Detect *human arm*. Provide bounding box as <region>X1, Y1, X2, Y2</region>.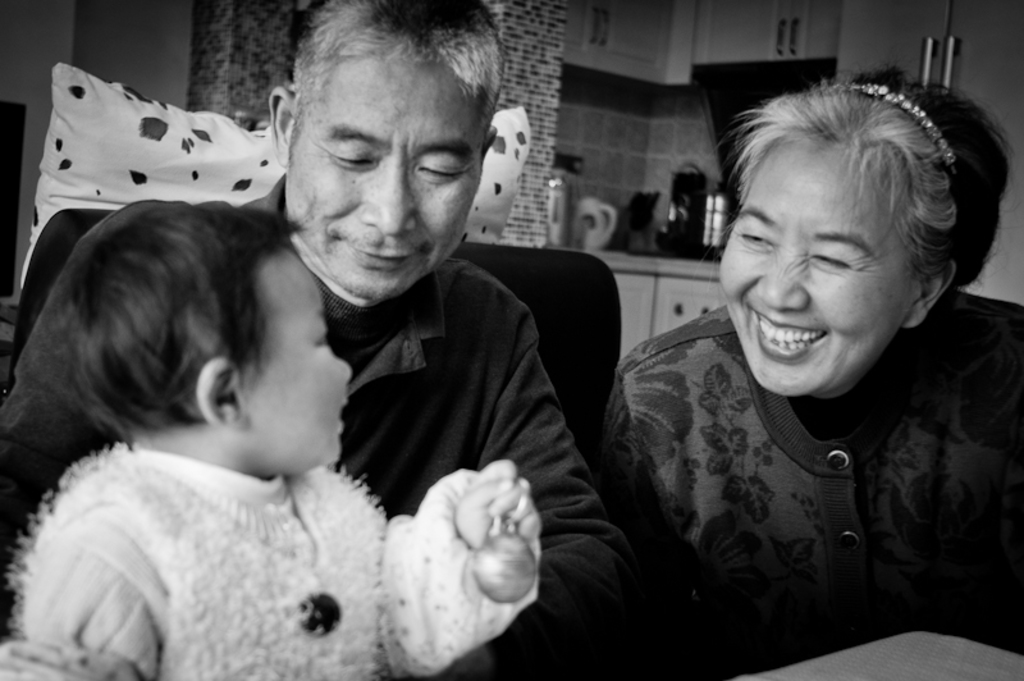
<region>0, 285, 101, 650</region>.
